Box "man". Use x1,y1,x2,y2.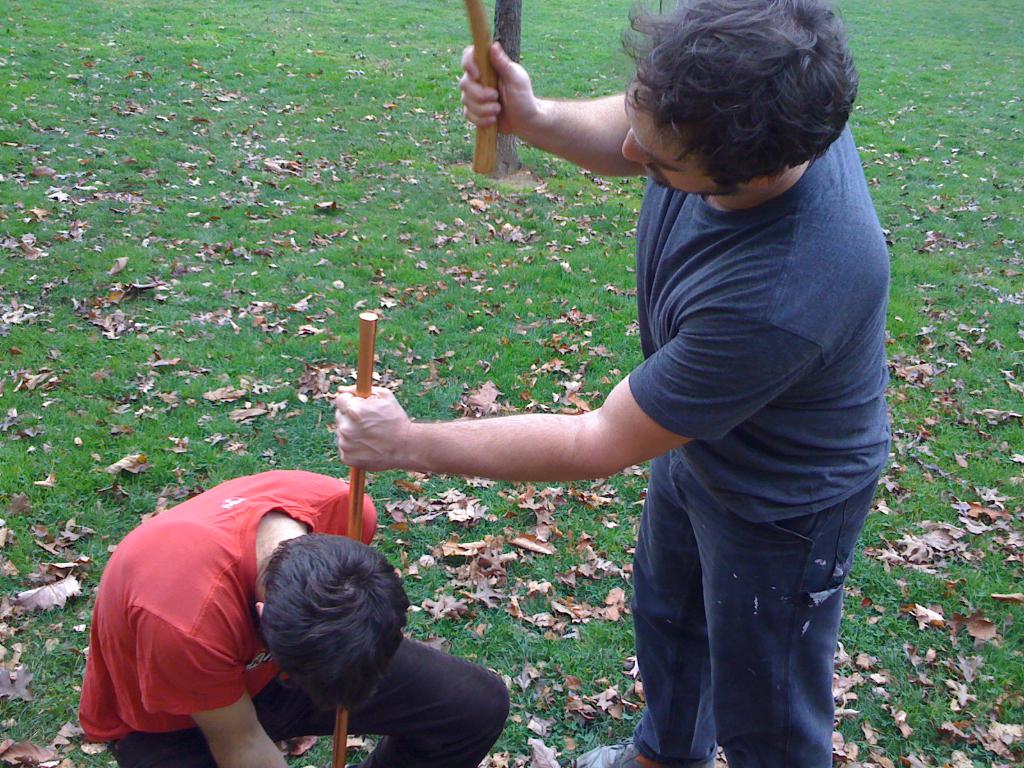
333,0,888,767.
